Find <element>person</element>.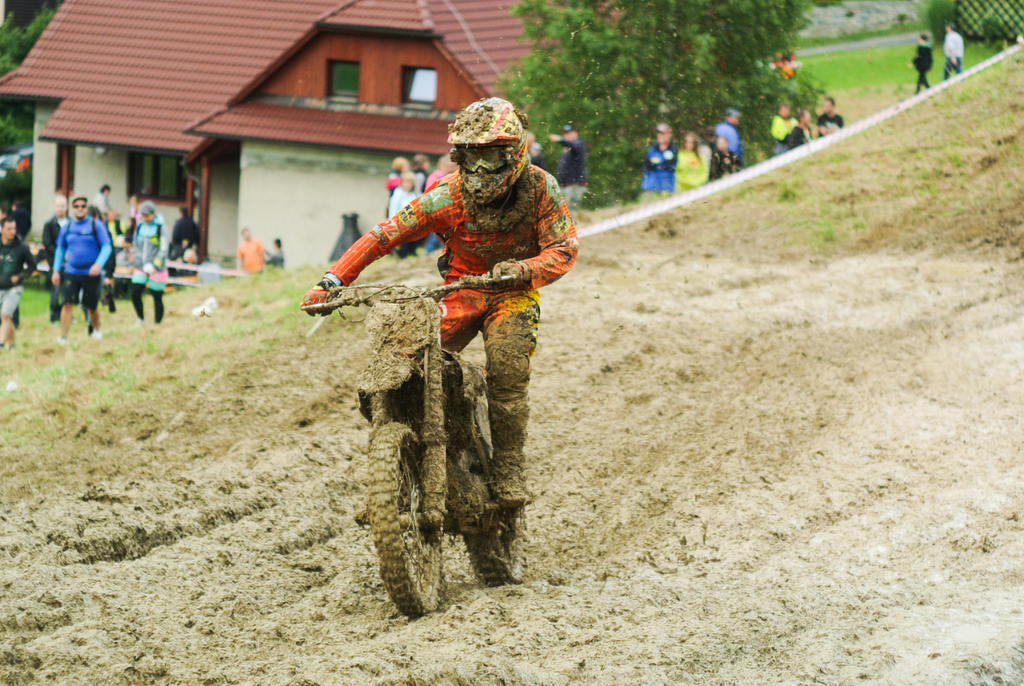
548/120/586/205.
